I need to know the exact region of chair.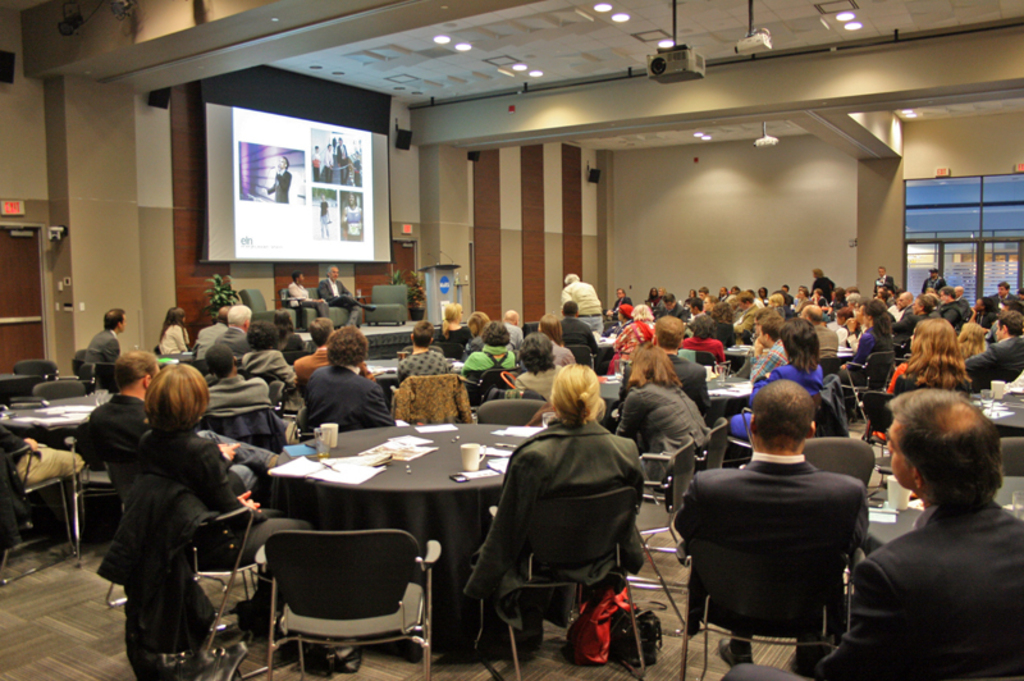
Region: pyautogui.locateOnScreen(795, 437, 873, 498).
